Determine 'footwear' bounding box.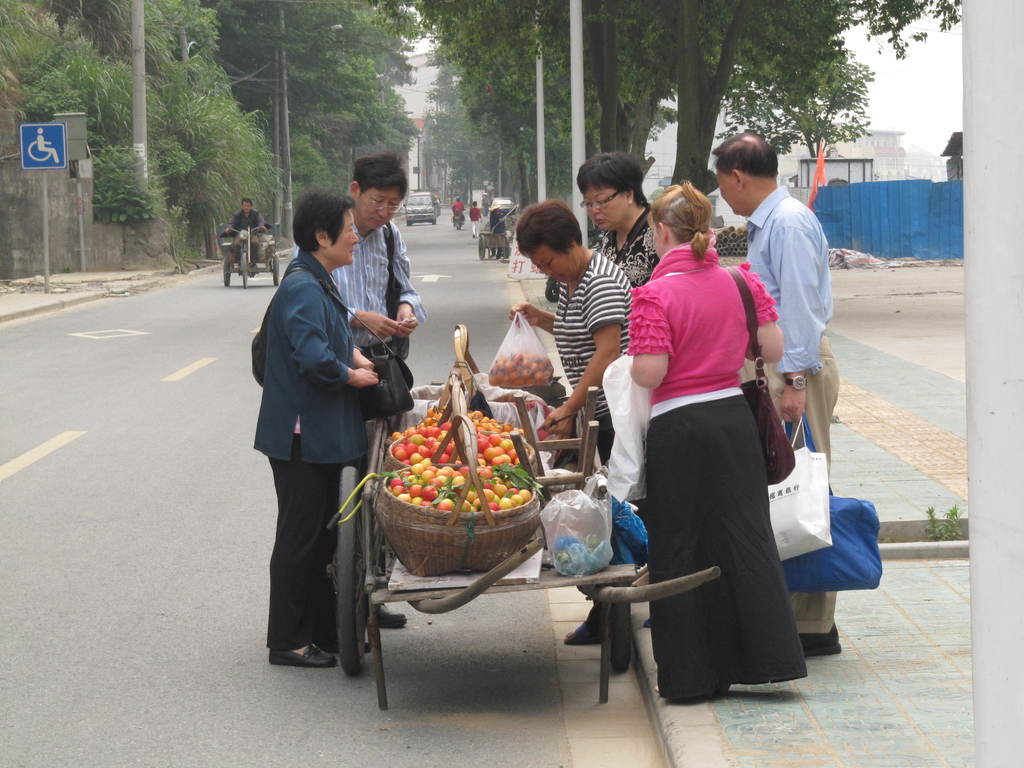
Determined: bbox=(269, 639, 340, 673).
